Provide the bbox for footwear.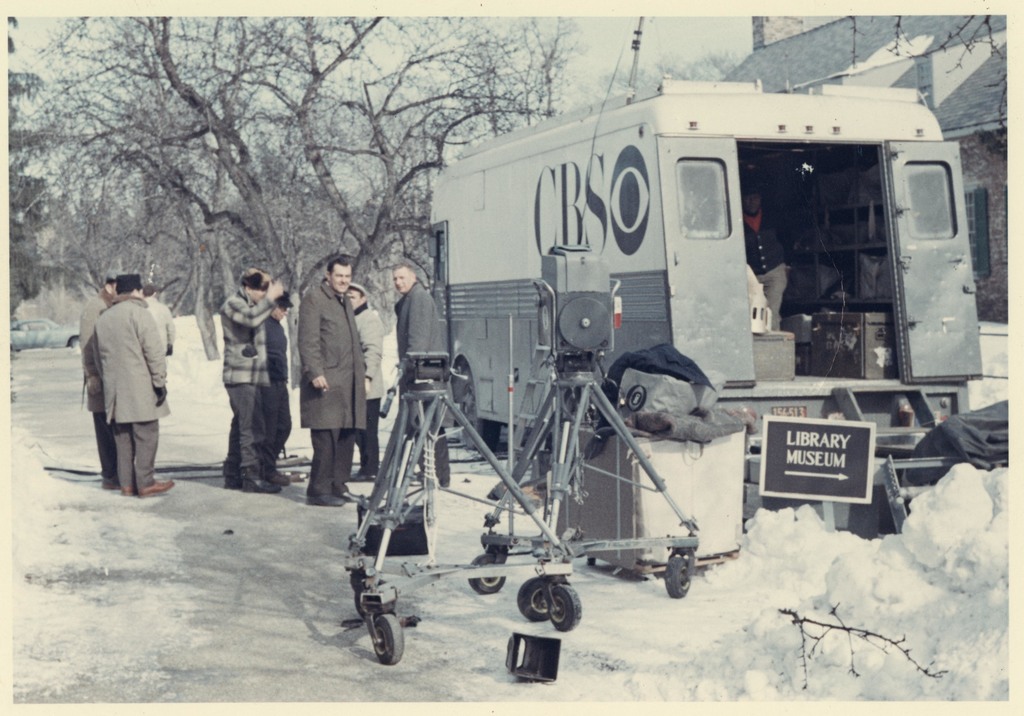
bbox(102, 482, 118, 491).
